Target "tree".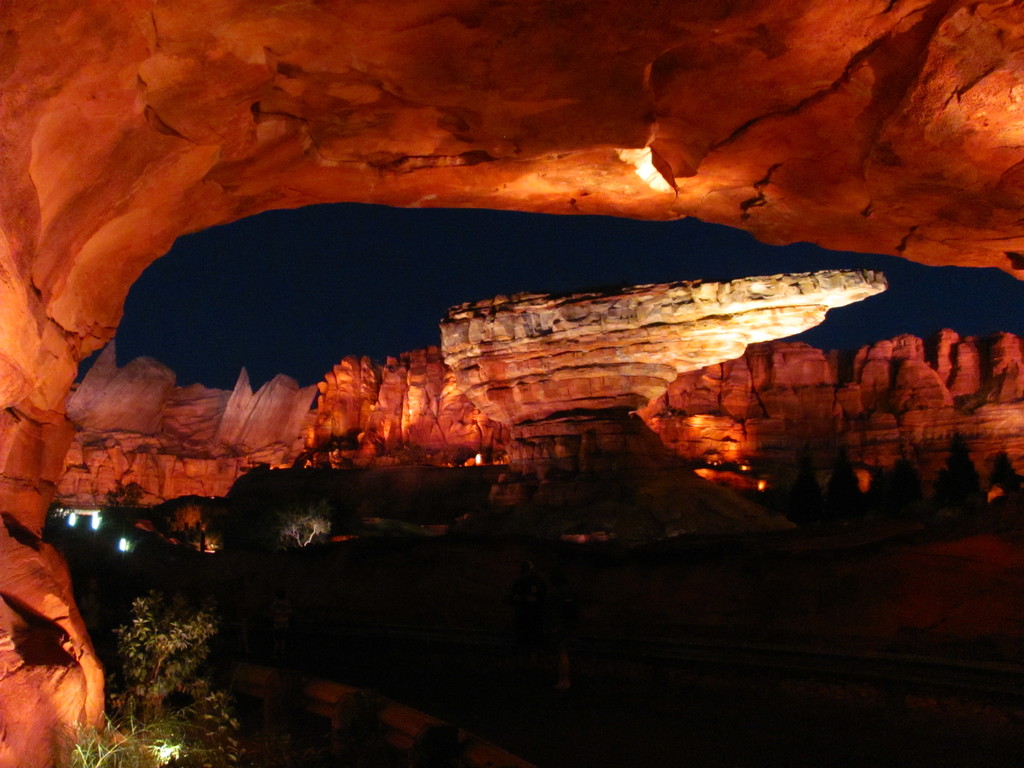
Target region: <box>106,584,245,767</box>.
